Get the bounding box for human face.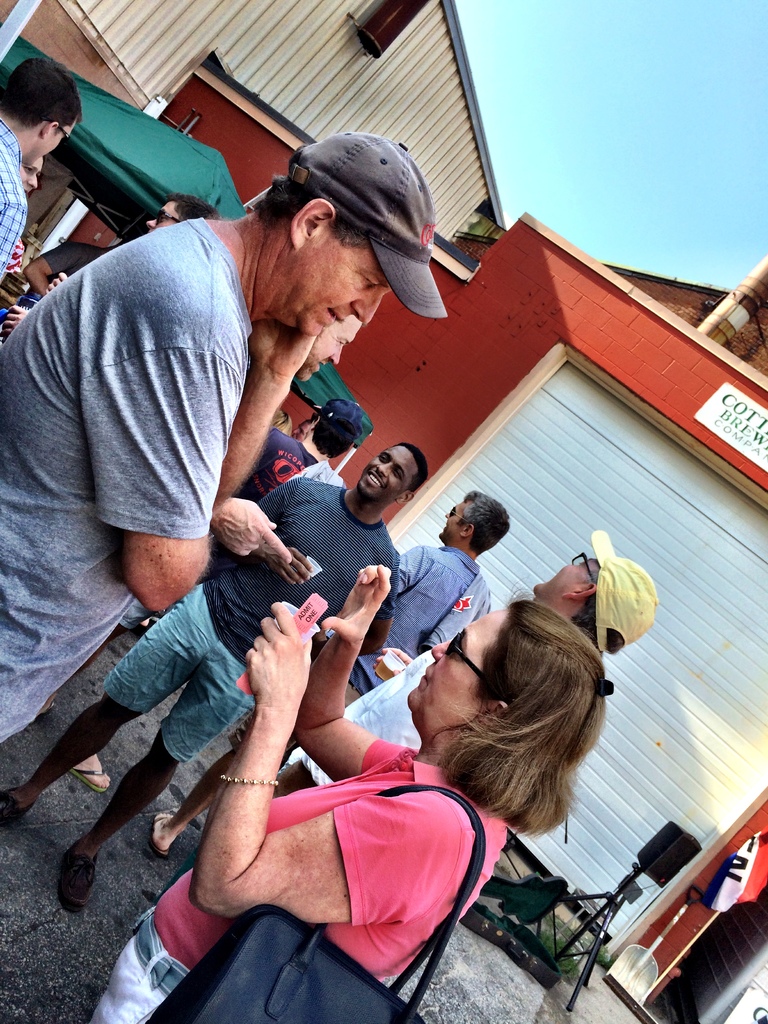
region(541, 567, 576, 590).
